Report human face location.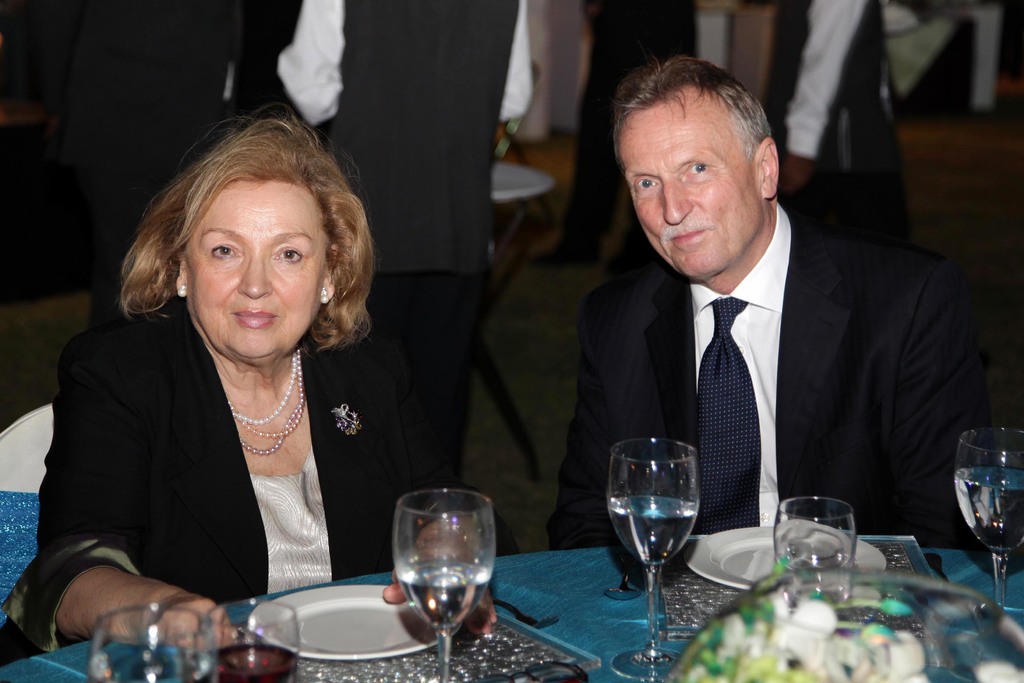
Report: [left=188, top=181, right=320, bottom=357].
